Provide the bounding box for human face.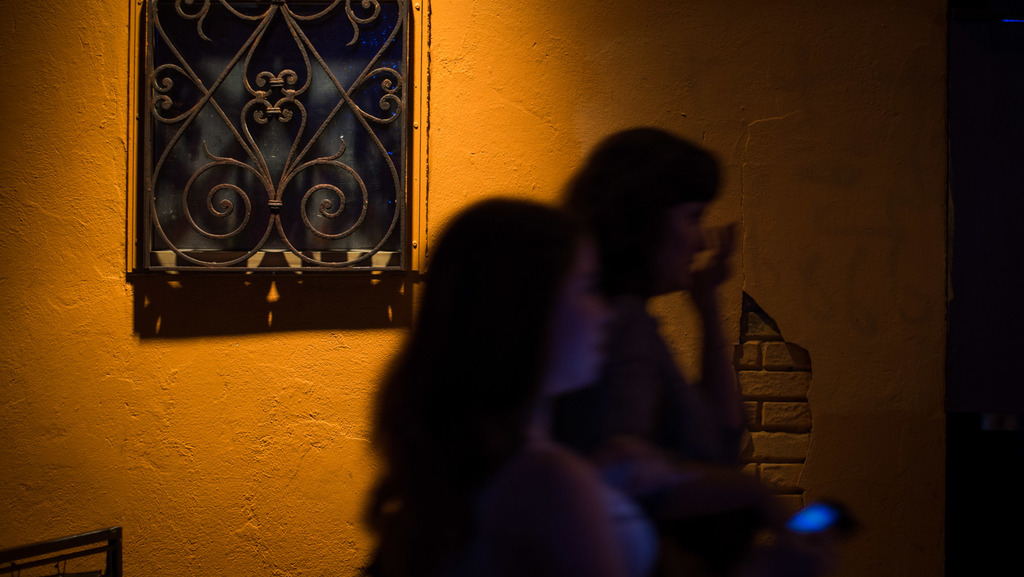
[left=559, top=231, right=621, bottom=391].
